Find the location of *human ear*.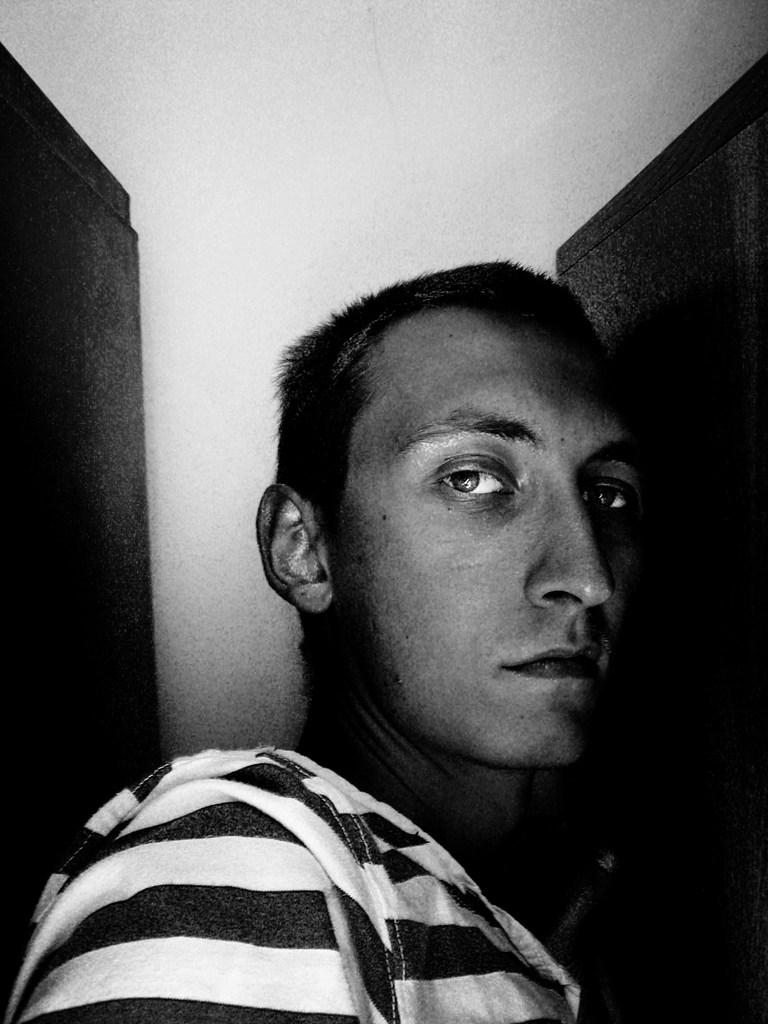
Location: [left=252, top=478, right=334, bottom=614].
